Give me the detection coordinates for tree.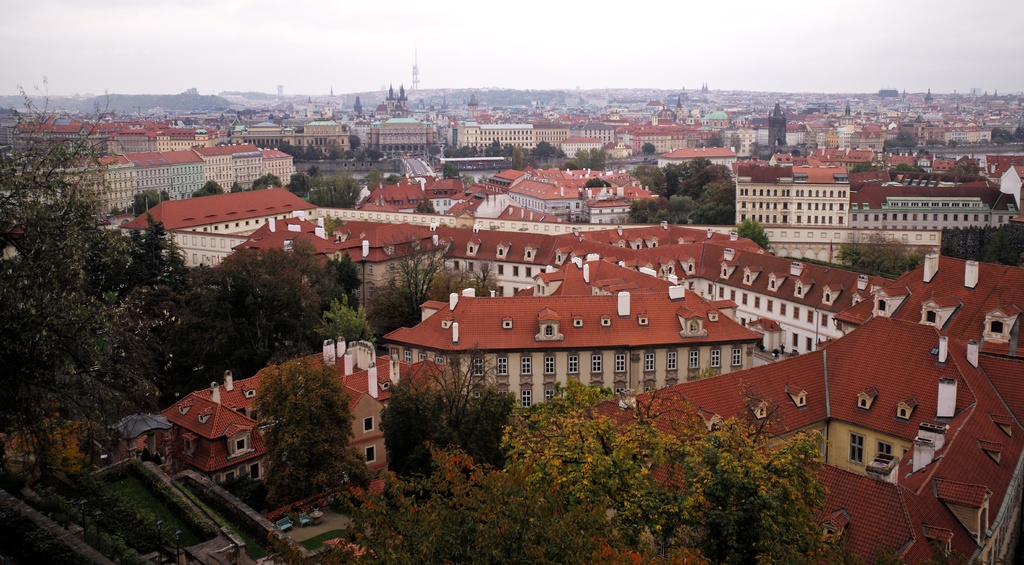
select_region(228, 327, 355, 508).
